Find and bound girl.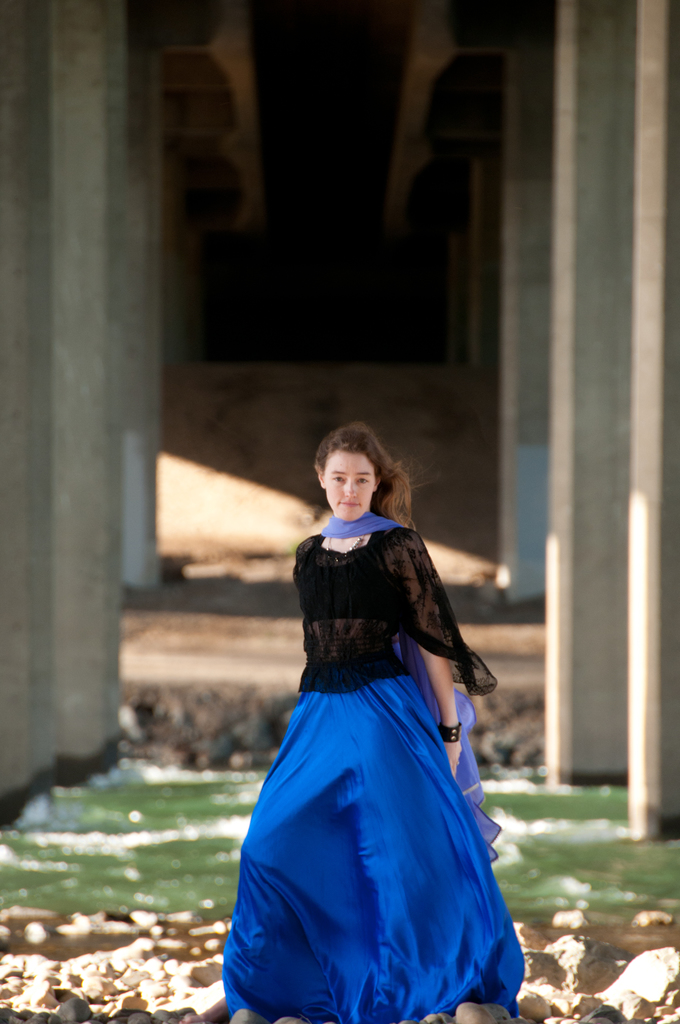
Bound: locate(218, 424, 528, 1023).
